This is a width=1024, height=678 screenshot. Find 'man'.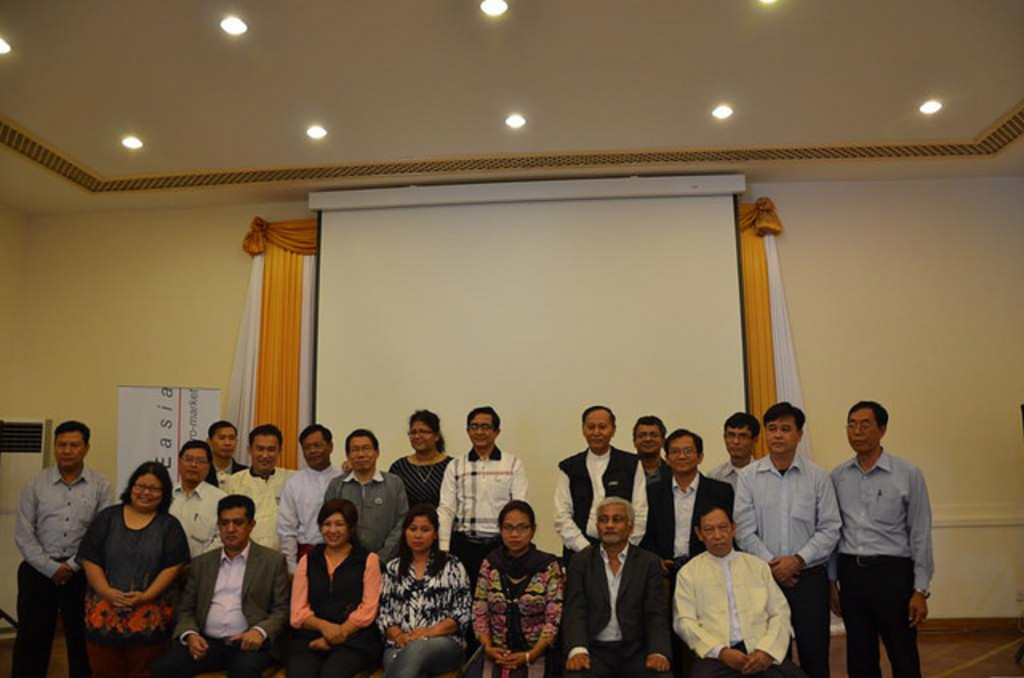
Bounding box: (648, 425, 733, 595).
